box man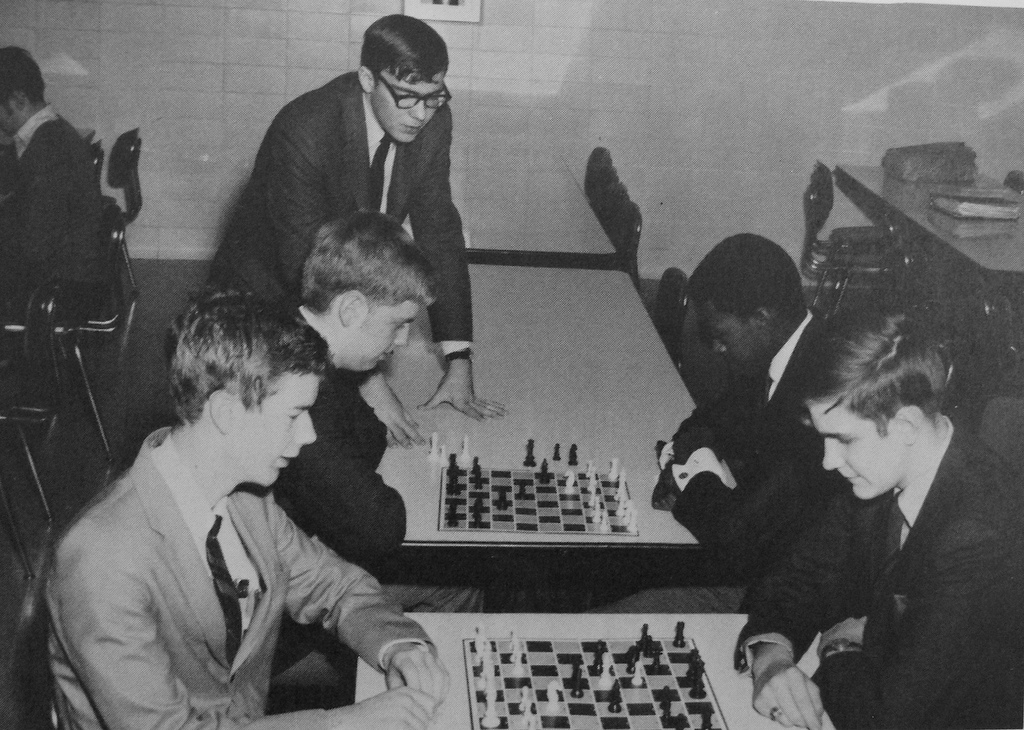
{"left": 205, "top": 12, "right": 513, "bottom": 450}
